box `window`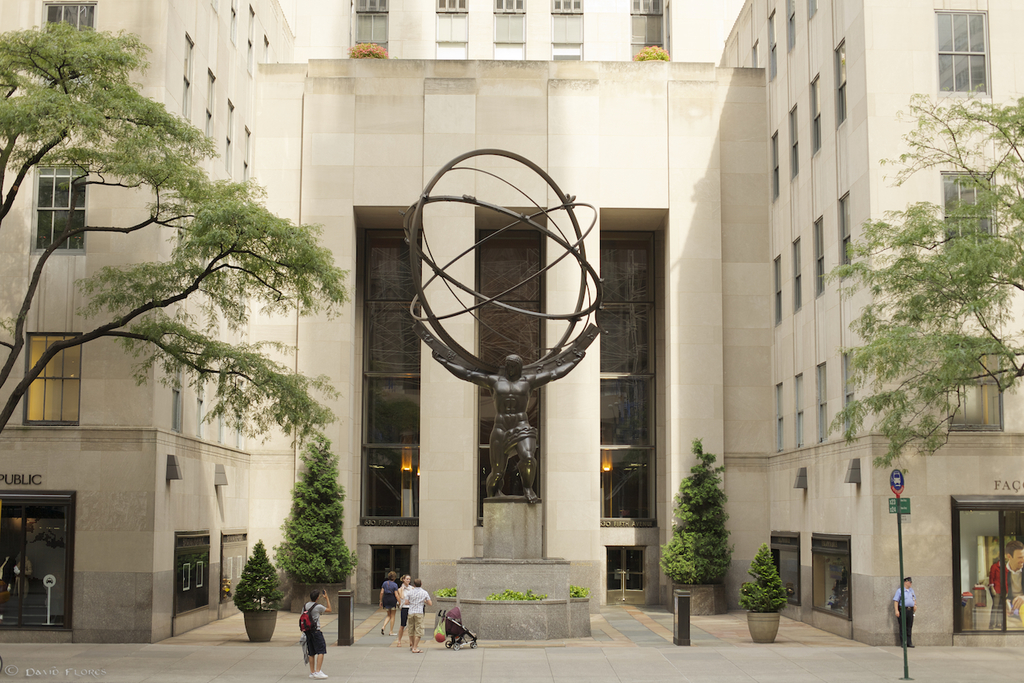
<bbox>241, 122, 250, 188</bbox>
